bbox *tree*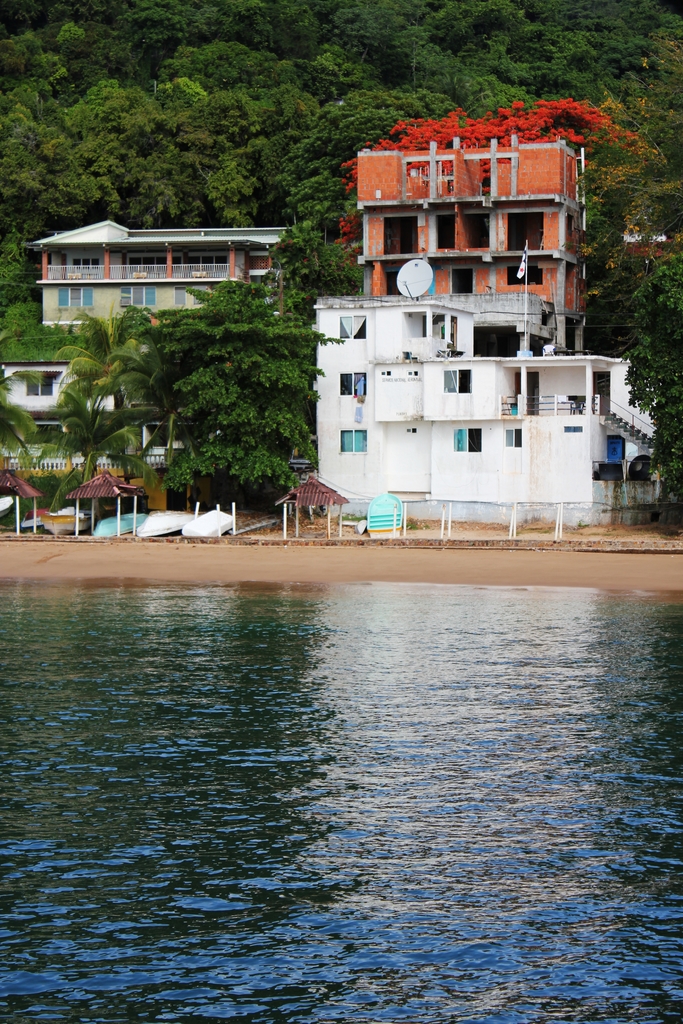
(428,1,541,58)
